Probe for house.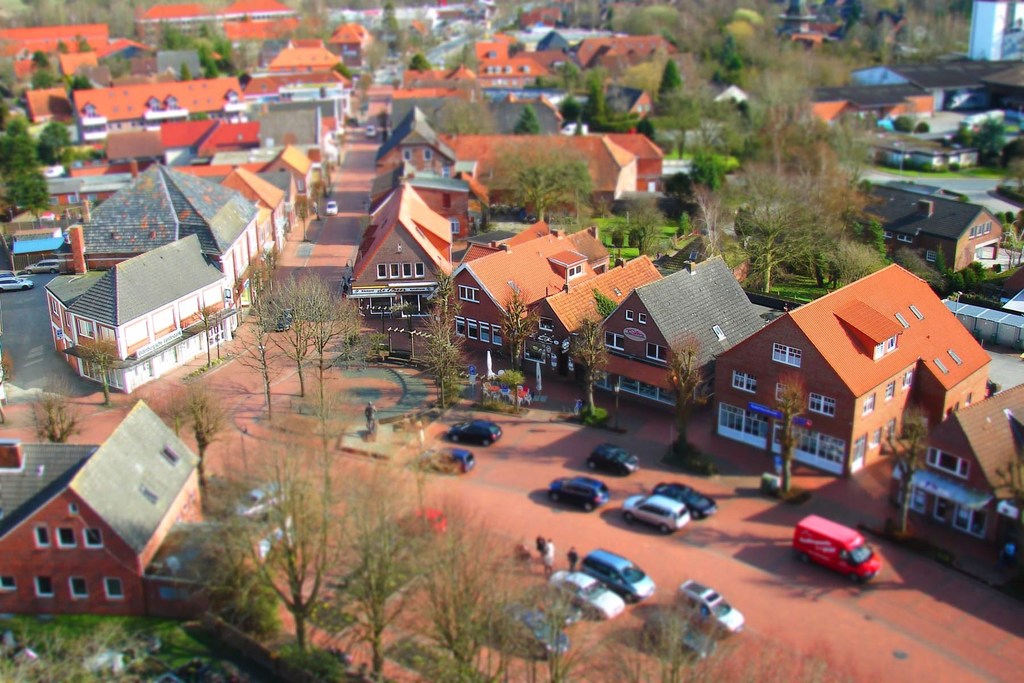
Probe result: [x1=343, y1=17, x2=1023, y2=578].
